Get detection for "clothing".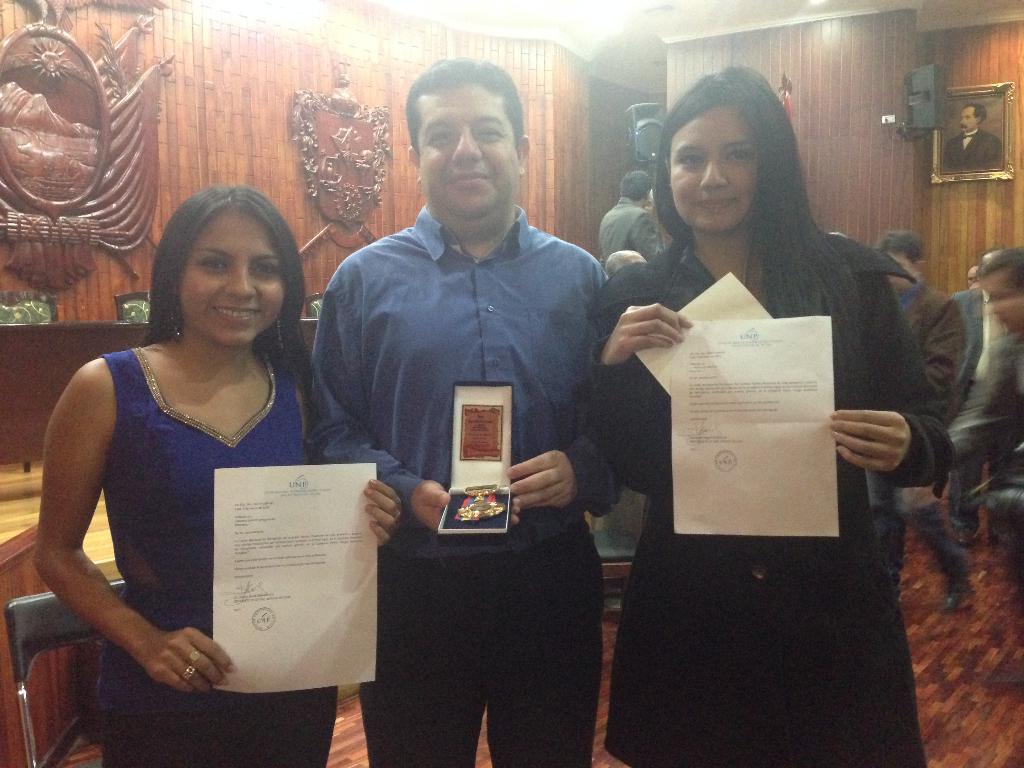
Detection: {"left": 577, "top": 239, "right": 971, "bottom": 767}.
